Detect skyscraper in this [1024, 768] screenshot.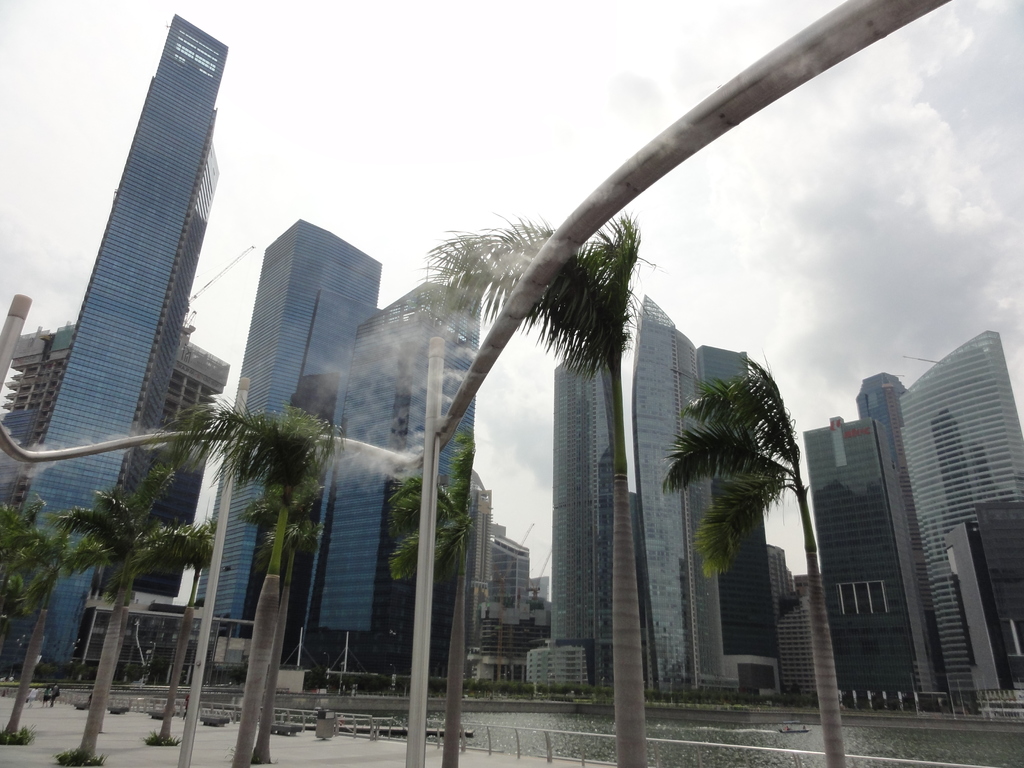
Detection: <bbox>193, 218, 382, 640</bbox>.
